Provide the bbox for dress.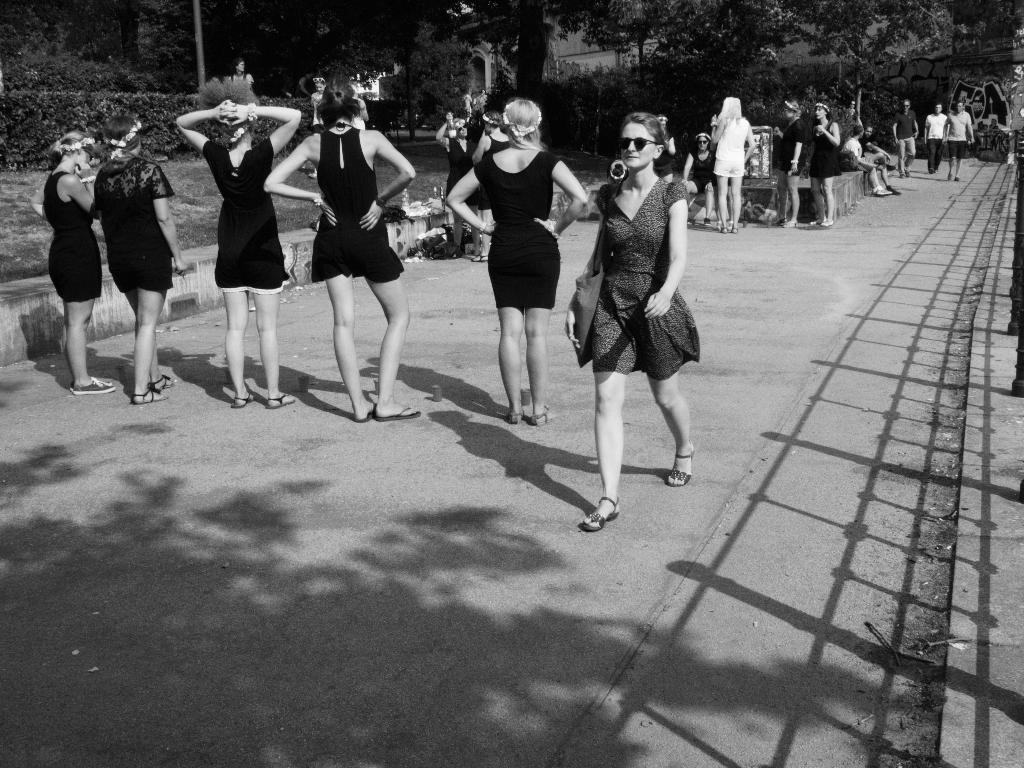
l=47, t=174, r=103, b=301.
